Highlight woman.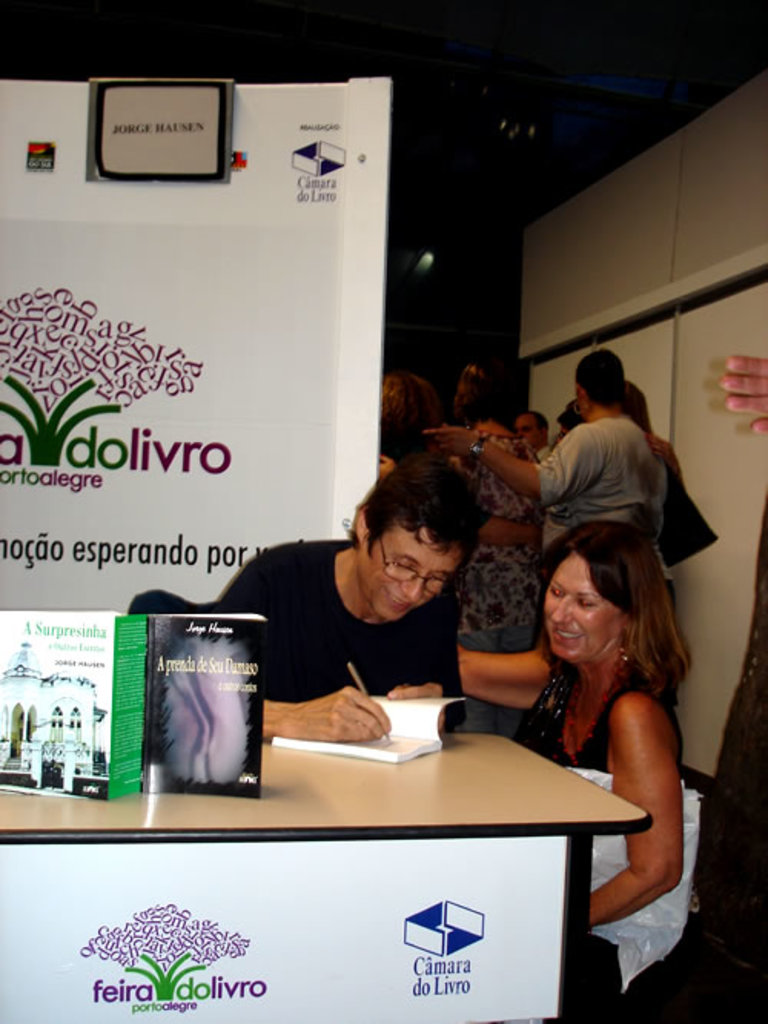
Highlighted region: pyautogui.locateOnScreen(453, 516, 720, 990).
